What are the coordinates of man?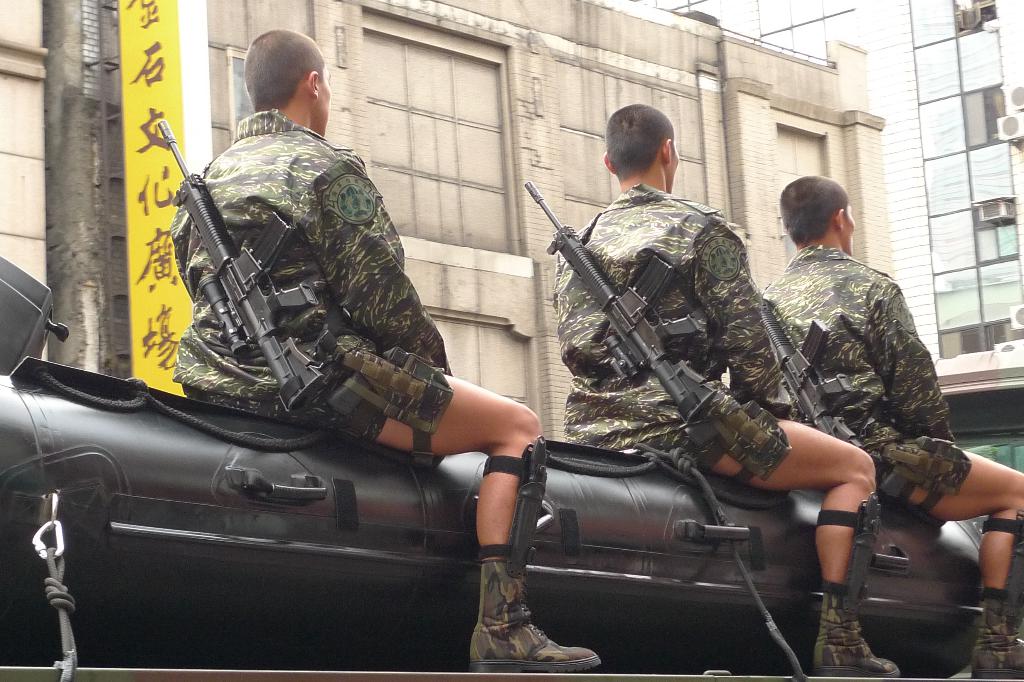
box=[550, 106, 903, 676].
